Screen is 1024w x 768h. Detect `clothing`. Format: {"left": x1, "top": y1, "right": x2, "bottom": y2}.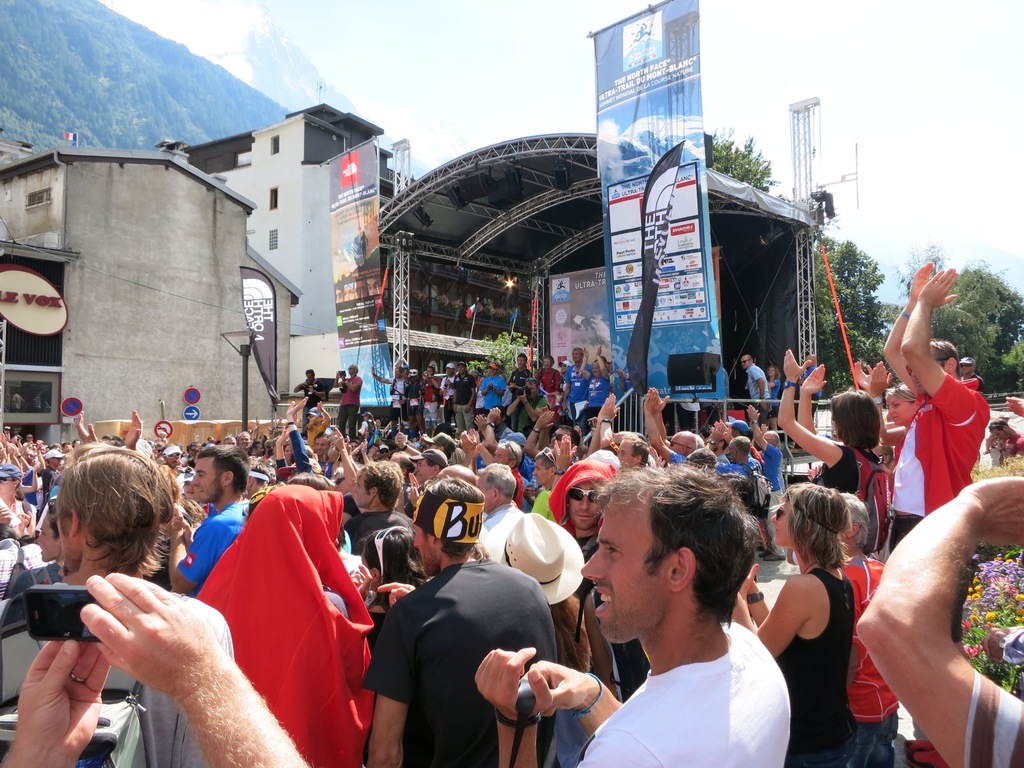
{"left": 512, "top": 374, "right": 529, "bottom": 396}.
